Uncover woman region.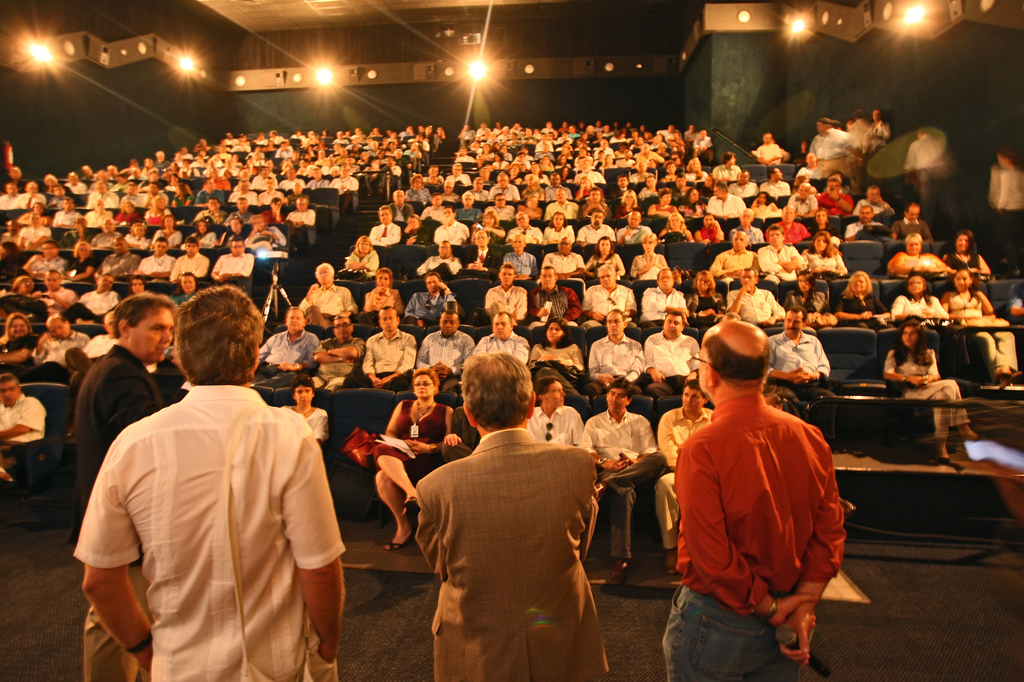
Uncovered: crop(0, 309, 41, 363).
